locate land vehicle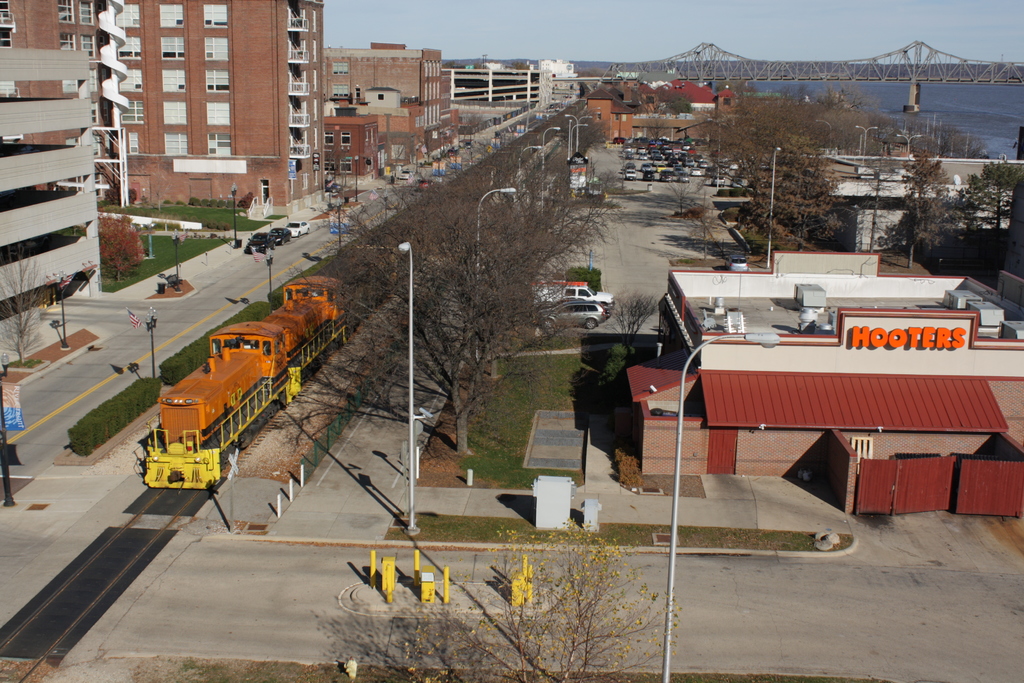
[659, 169, 676, 185]
